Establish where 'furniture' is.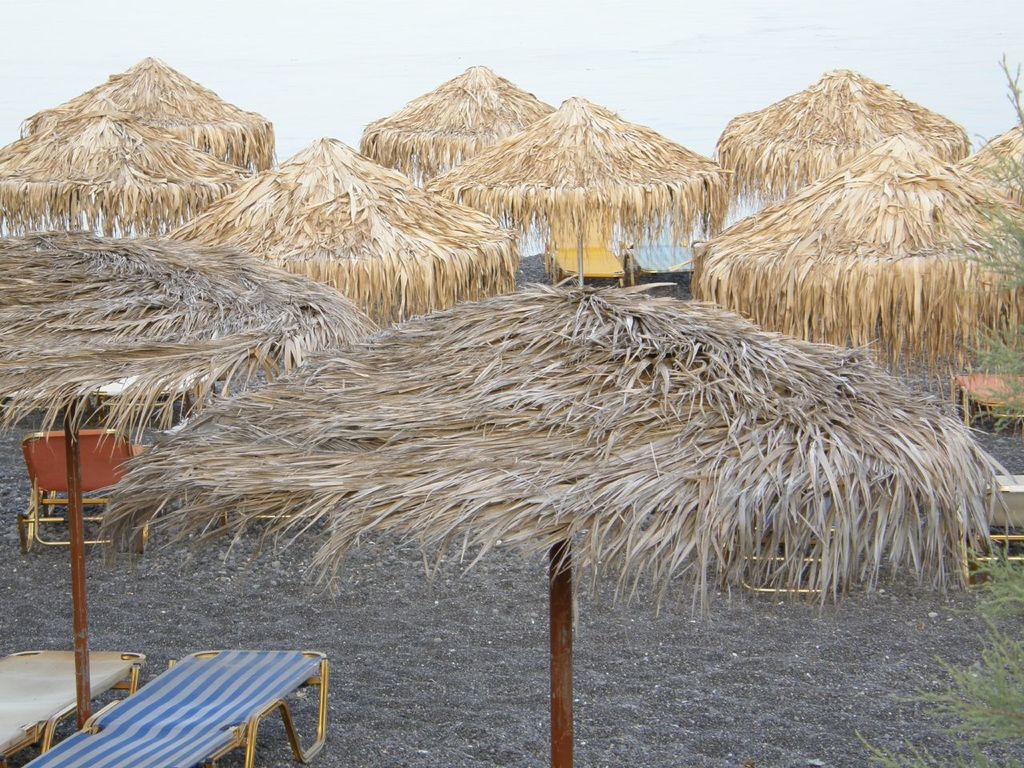
Established at box(16, 646, 329, 767).
